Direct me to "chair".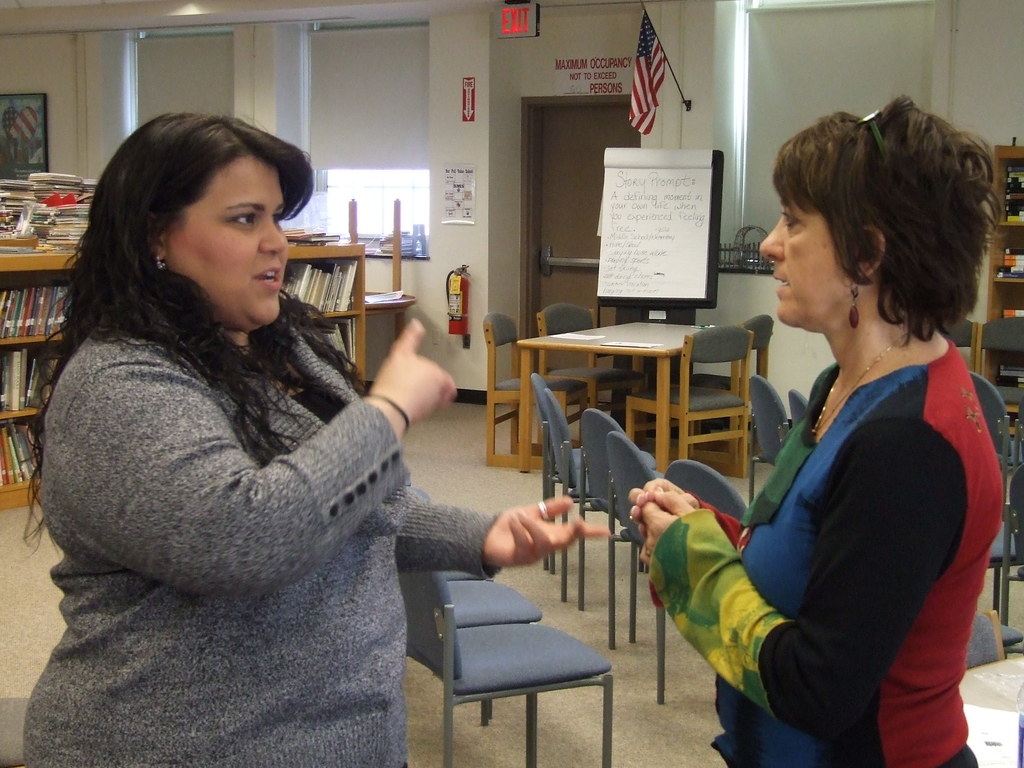
Direction: (left=624, top=321, right=755, bottom=479).
